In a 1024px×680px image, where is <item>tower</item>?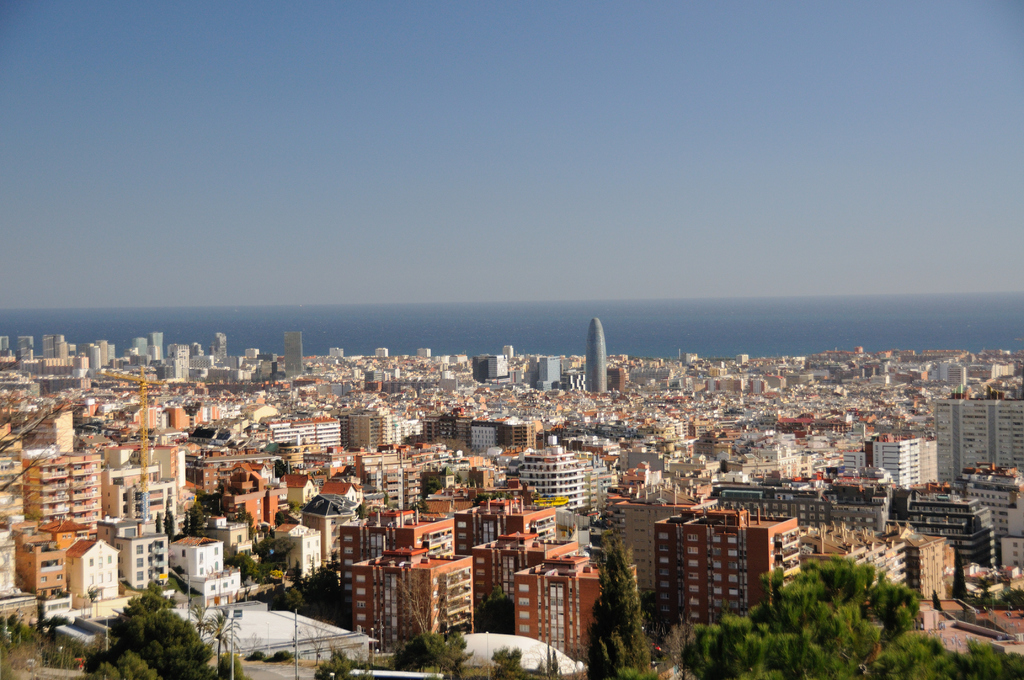
(655, 499, 802, 636).
